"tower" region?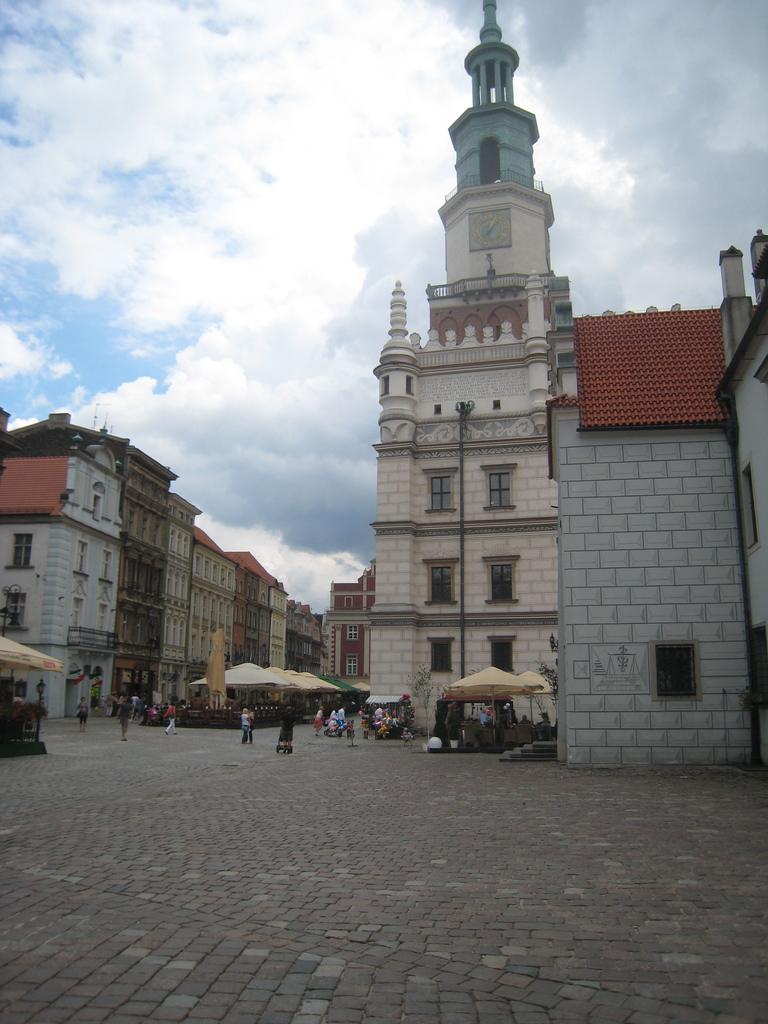
[368,0,573,737]
